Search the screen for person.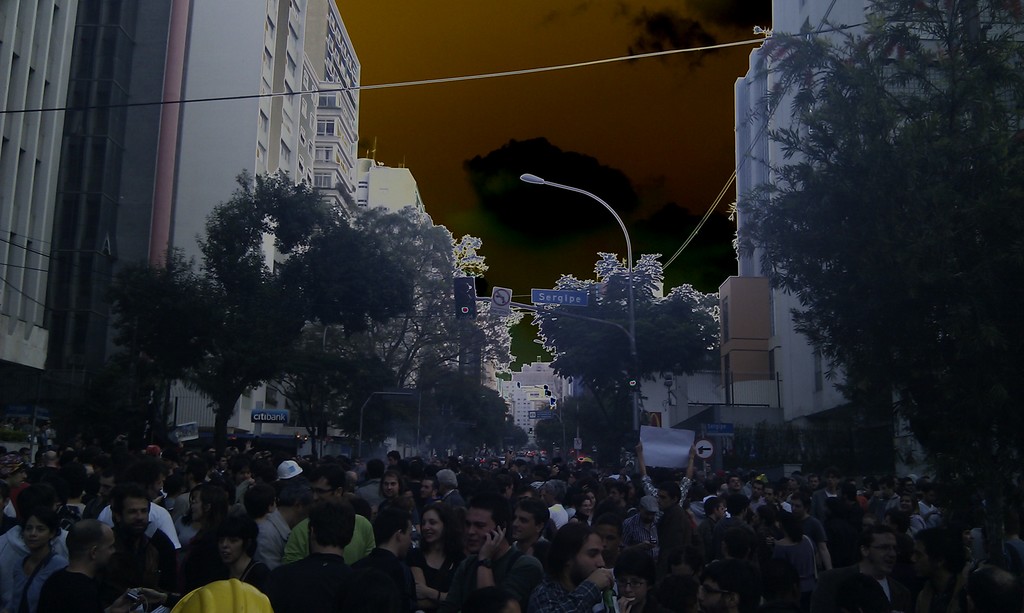
Found at box=[516, 481, 538, 497].
